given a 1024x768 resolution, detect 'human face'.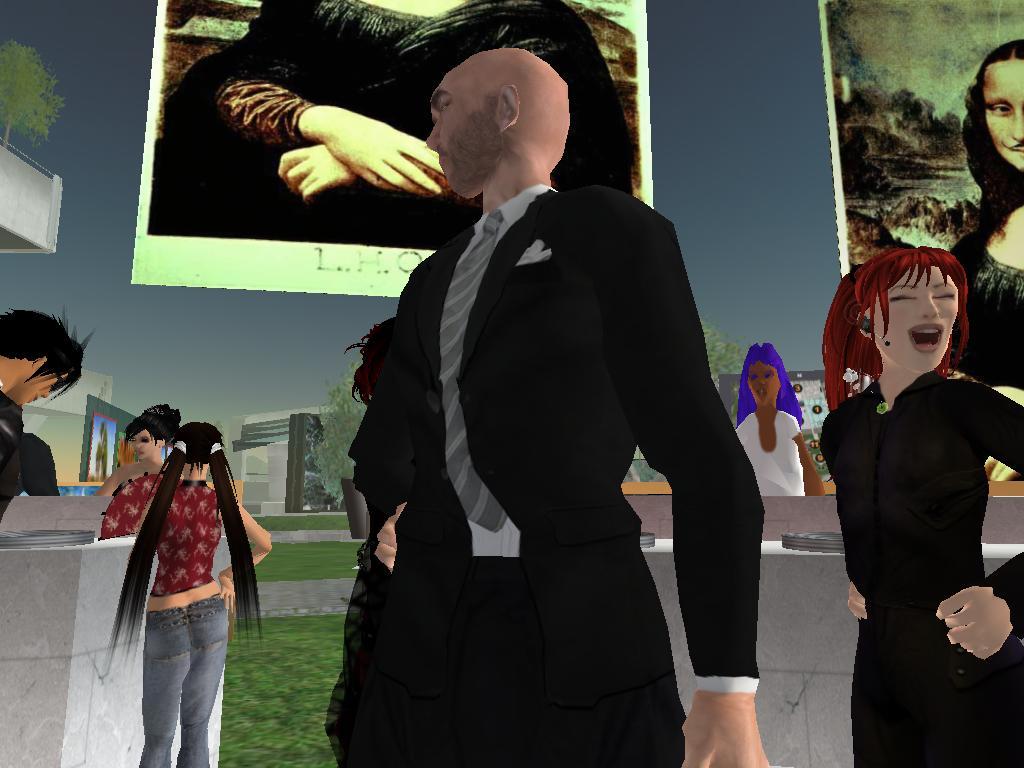
left=20, top=365, right=64, bottom=405.
